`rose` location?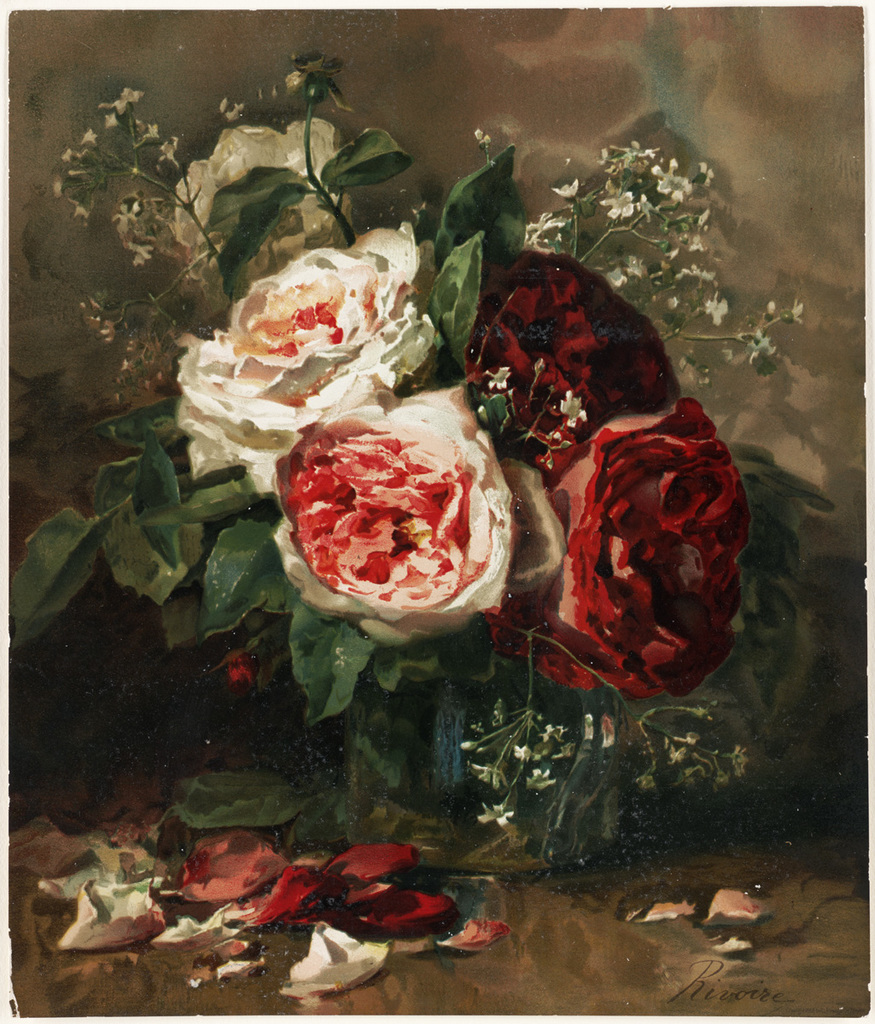
BBox(462, 250, 680, 468)
